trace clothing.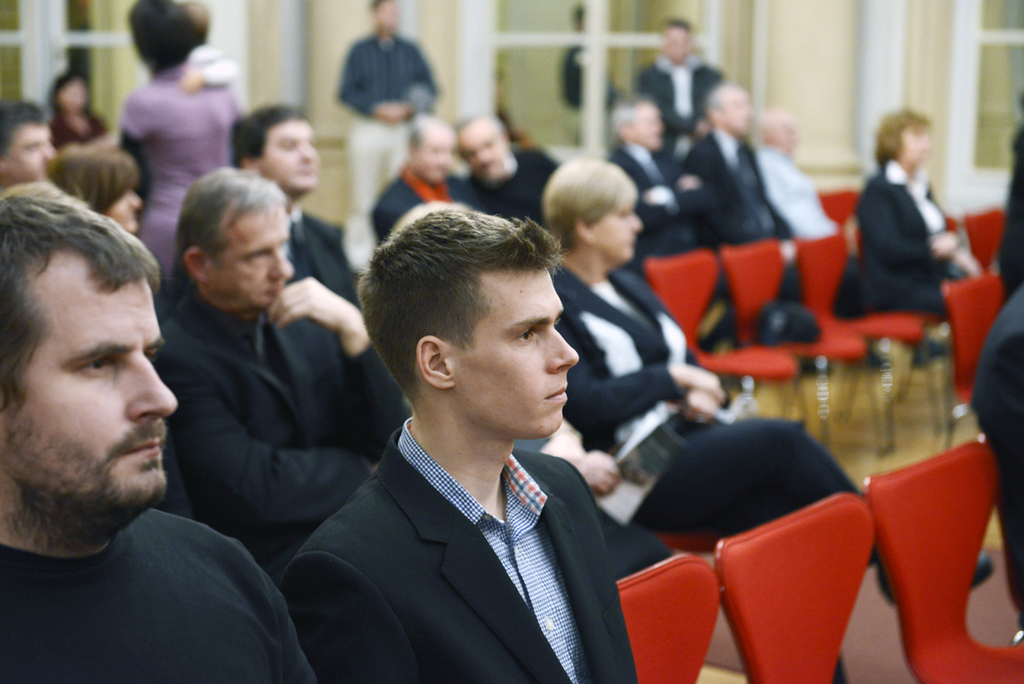
Traced to locate(128, 50, 251, 274).
